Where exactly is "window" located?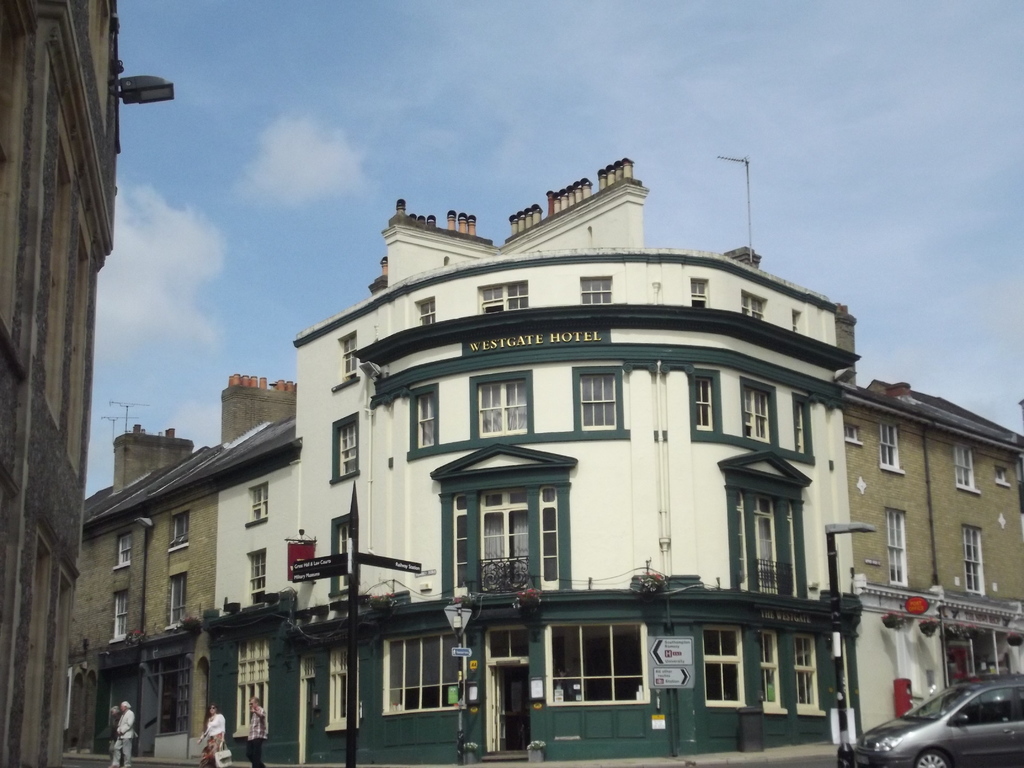
Its bounding box is 789, 303, 801, 336.
